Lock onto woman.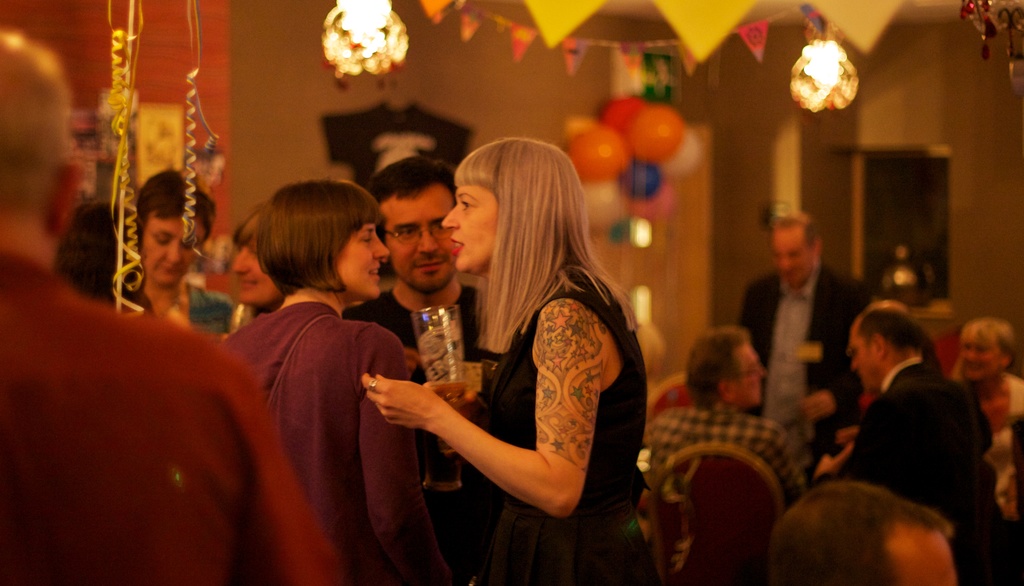
Locked: detection(207, 174, 455, 585).
